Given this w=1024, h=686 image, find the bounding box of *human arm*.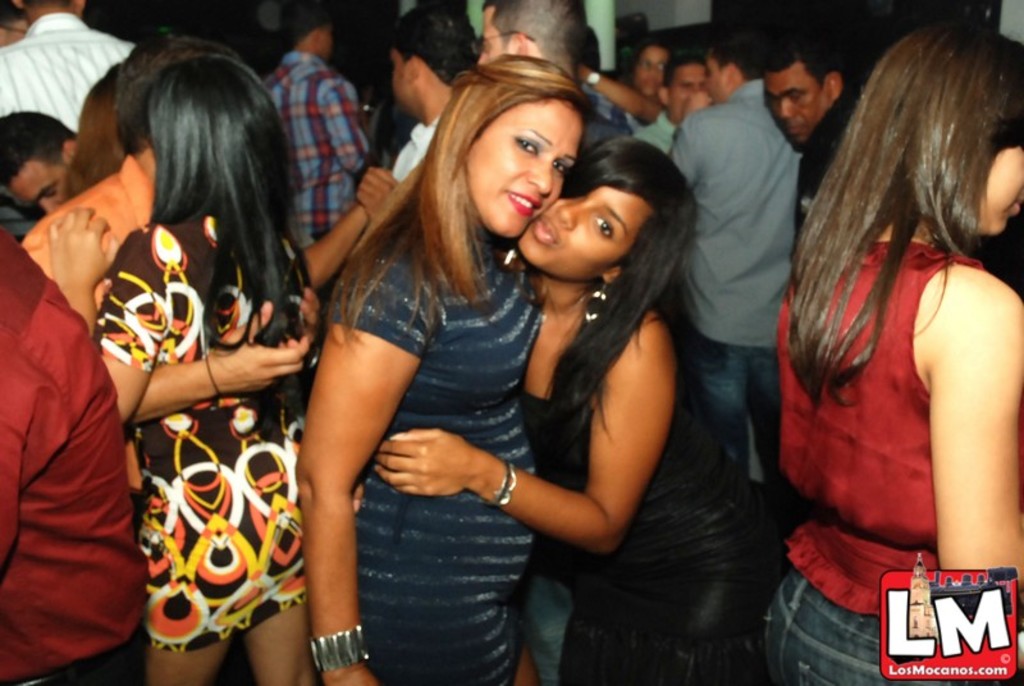
(x1=319, y1=74, x2=370, y2=170).
